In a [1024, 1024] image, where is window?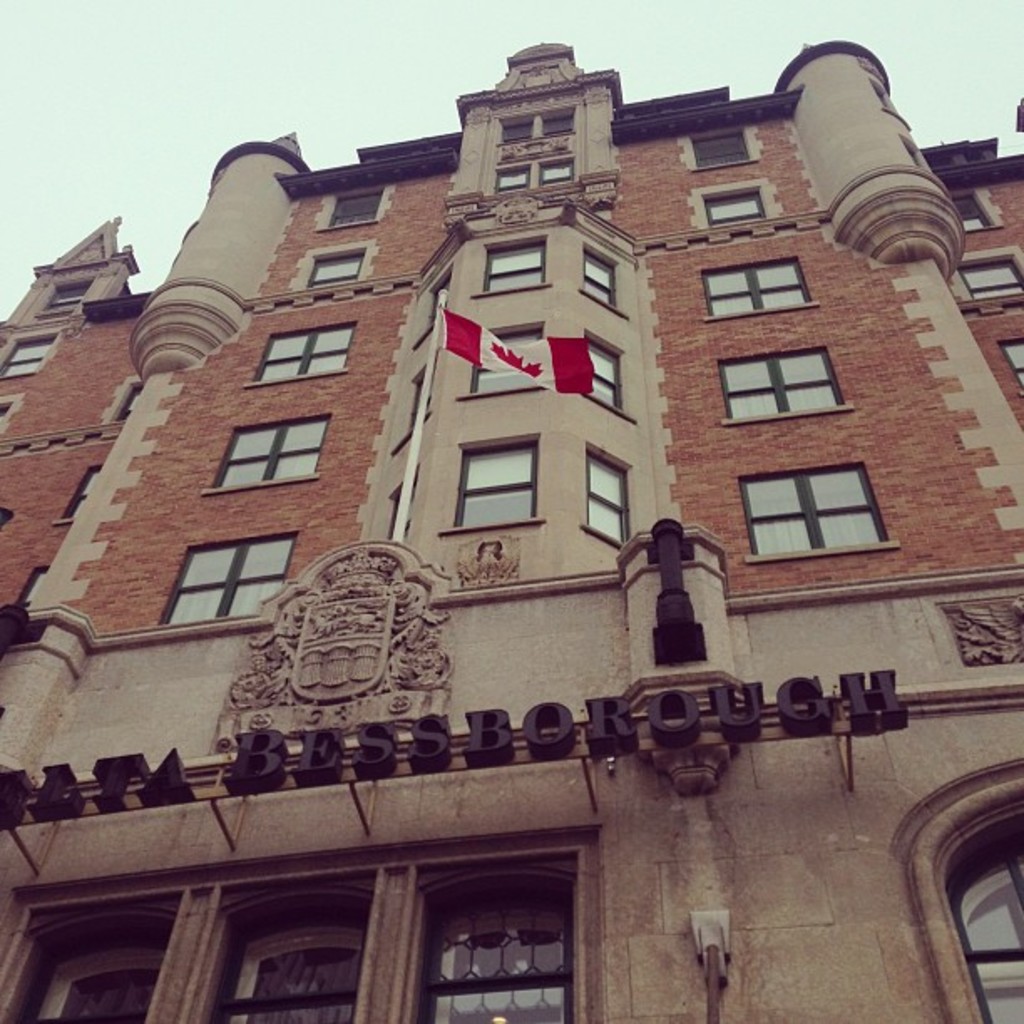
left=154, top=529, right=278, bottom=632.
